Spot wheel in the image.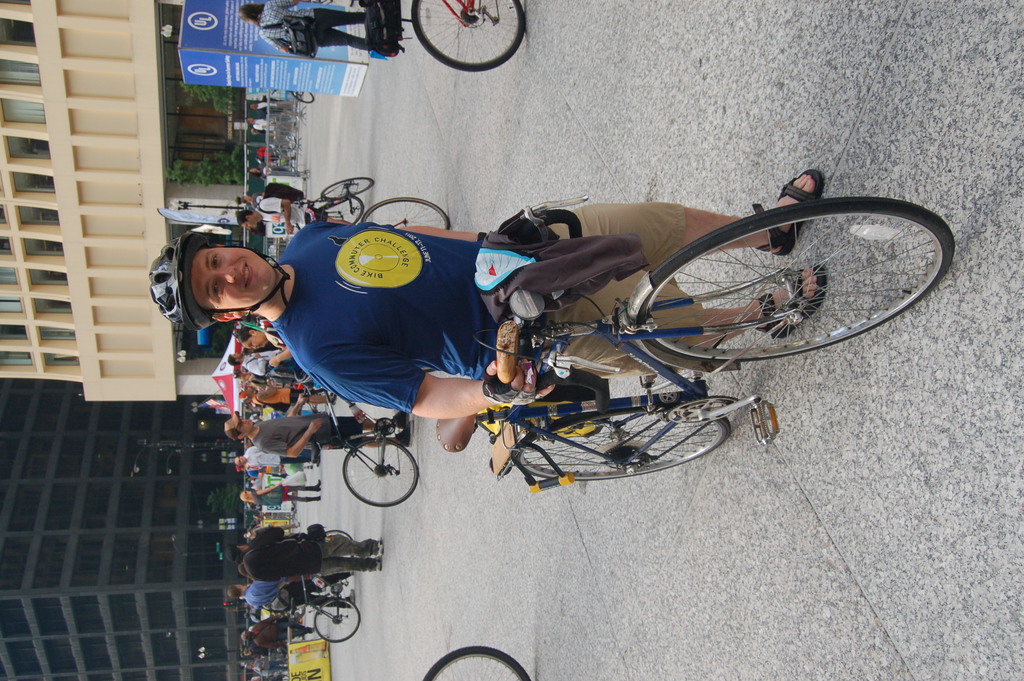
wheel found at box=[323, 530, 351, 539].
